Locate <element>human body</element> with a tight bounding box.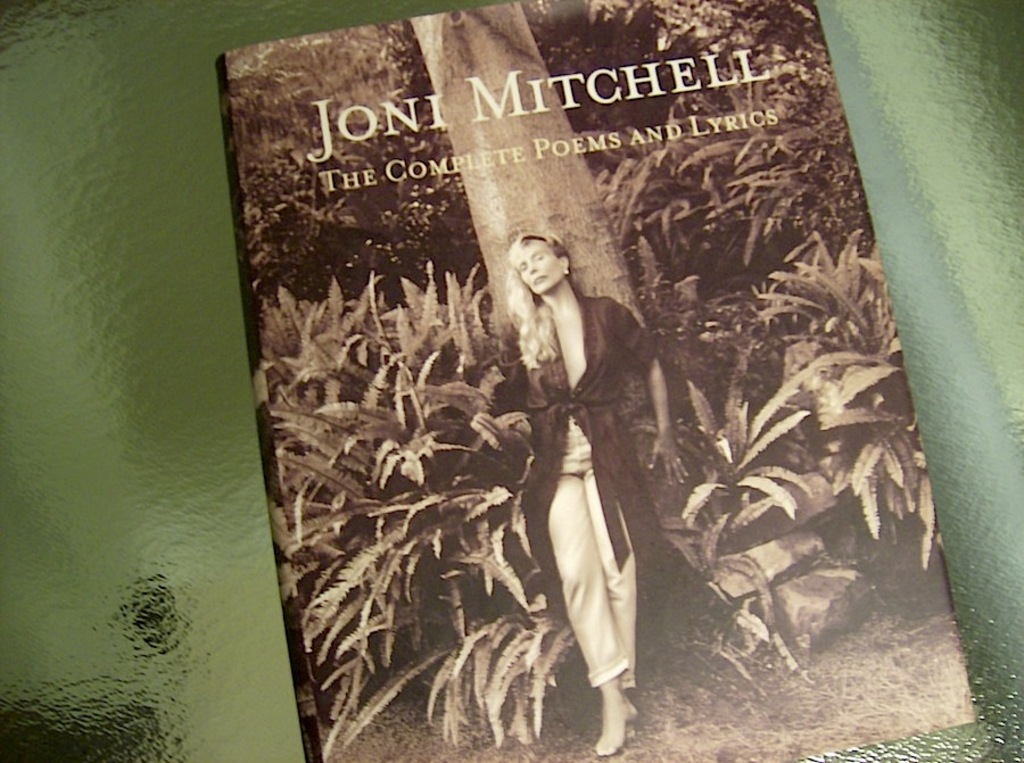
479:198:667:741.
